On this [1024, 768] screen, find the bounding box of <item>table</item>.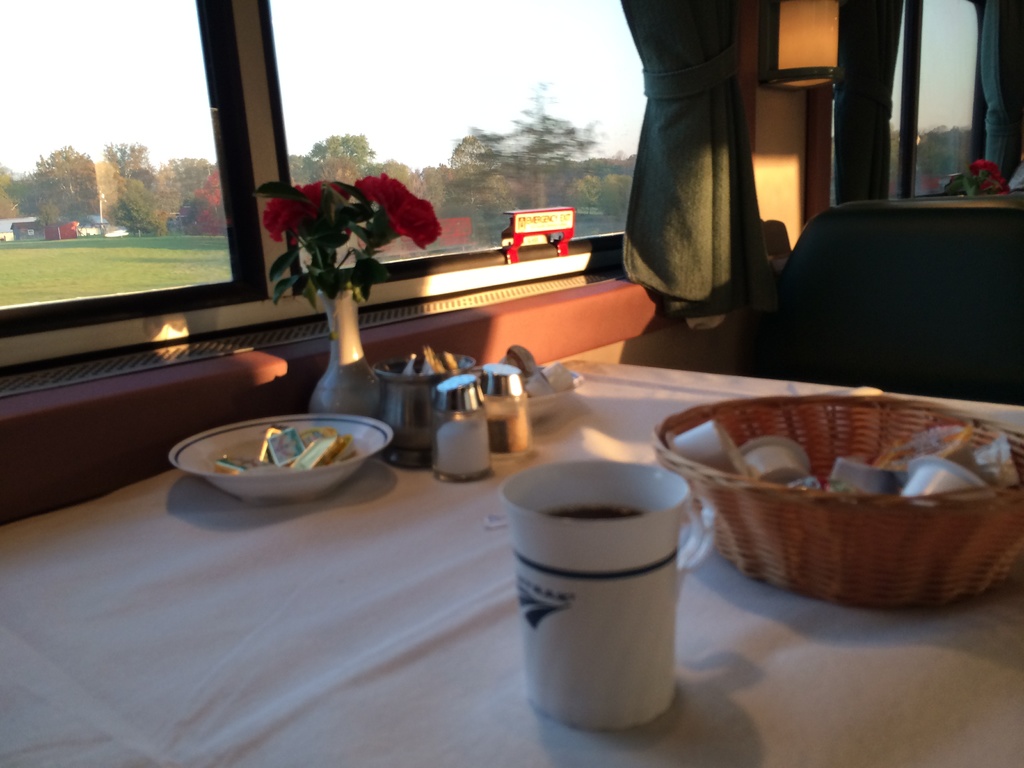
Bounding box: <region>0, 354, 1023, 767</region>.
